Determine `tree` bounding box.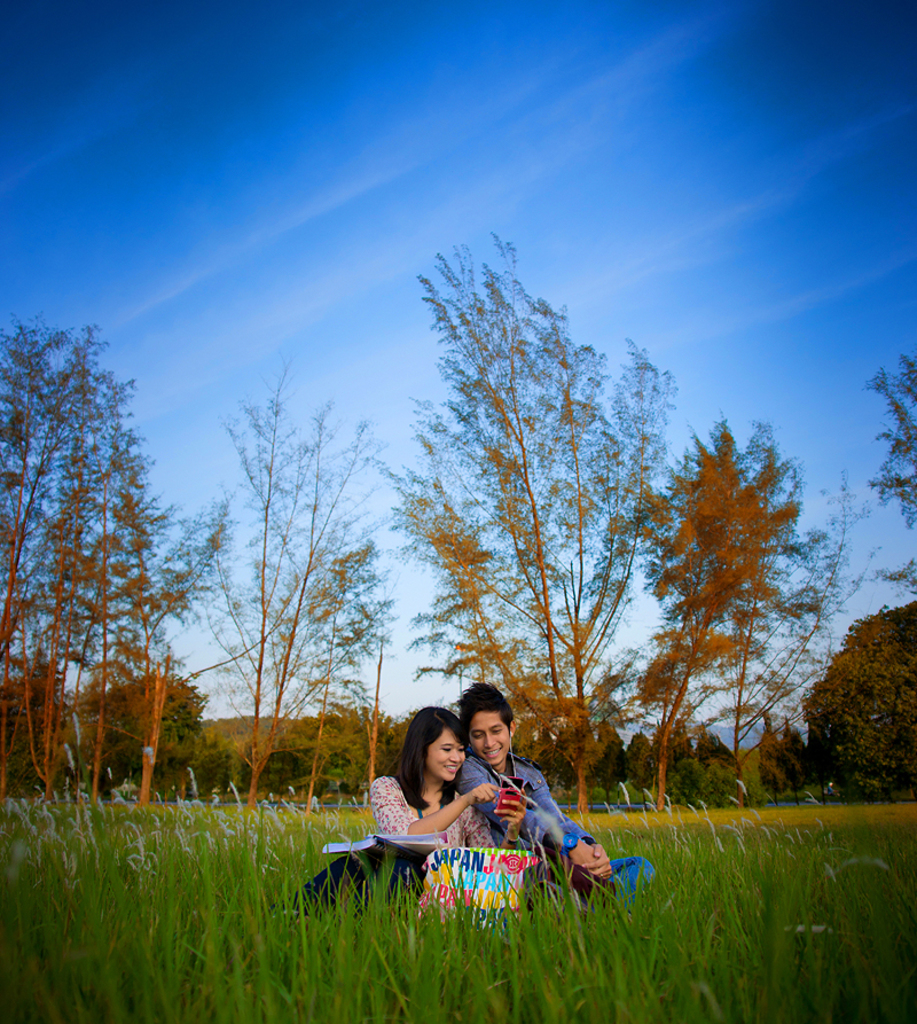
Determined: <region>630, 396, 840, 818</region>.
